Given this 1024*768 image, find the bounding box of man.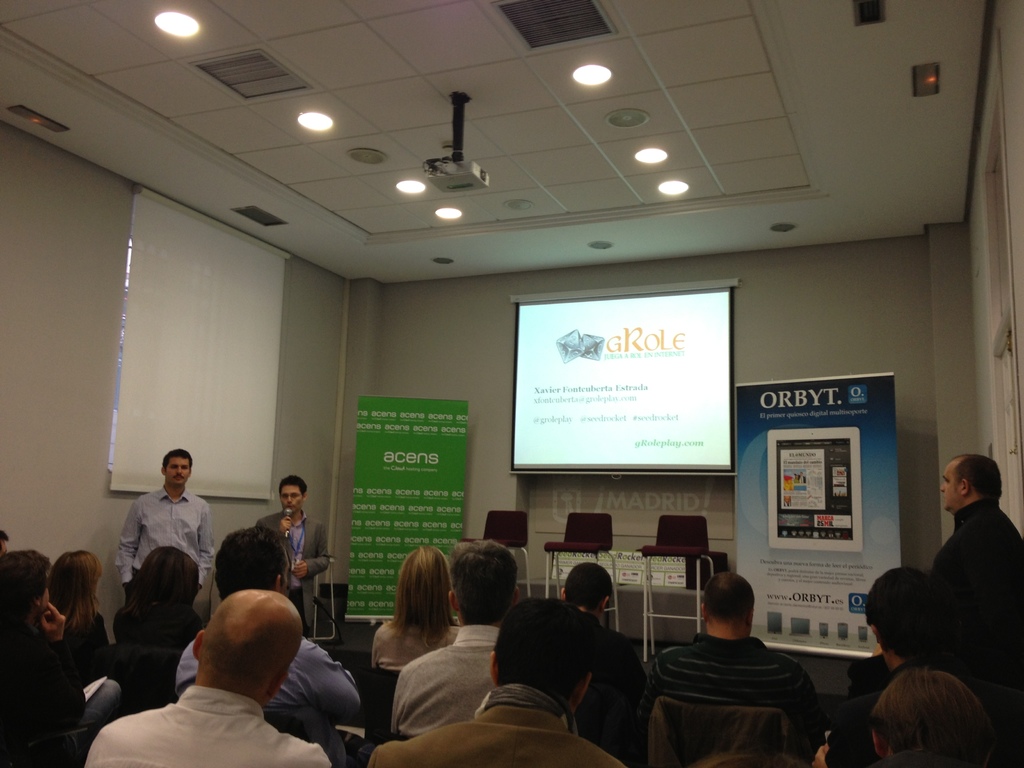
[177, 521, 366, 767].
